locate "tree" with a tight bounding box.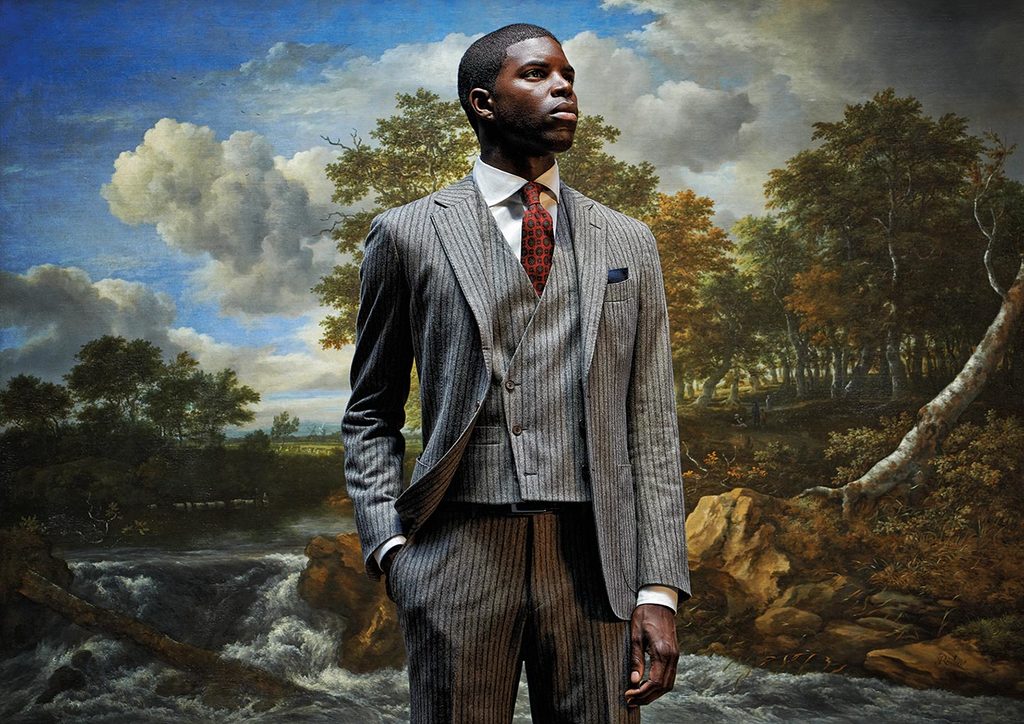
<bbox>271, 409, 304, 439</bbox>.
